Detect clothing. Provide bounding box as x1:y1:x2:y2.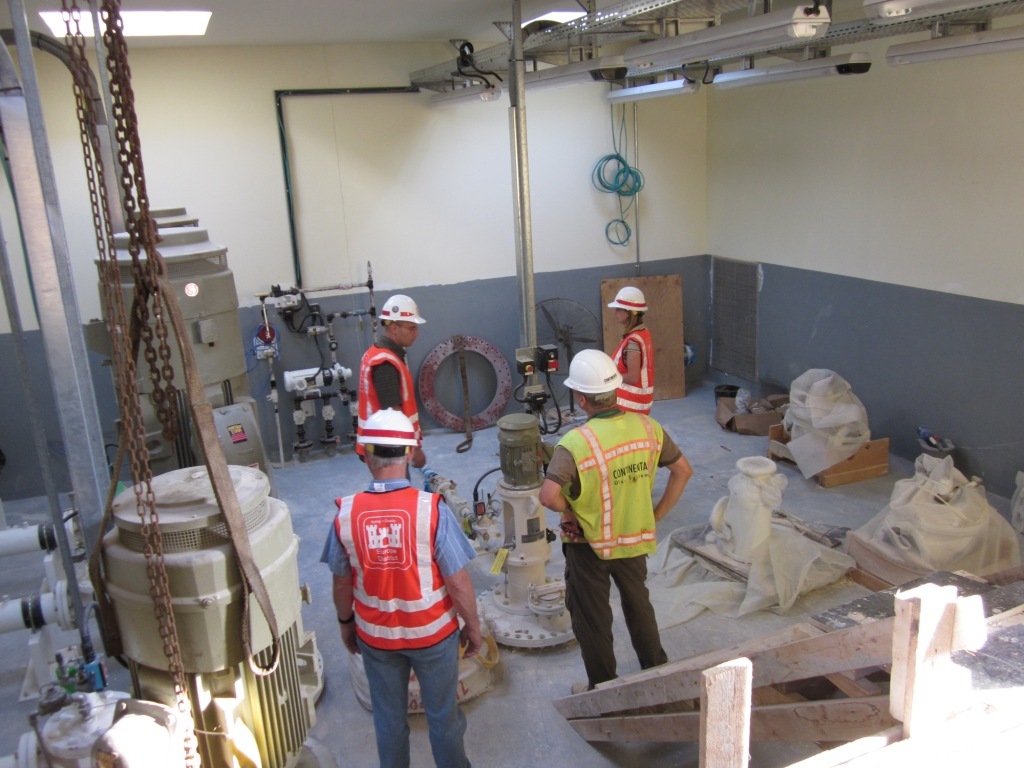
614:323:657:420.
